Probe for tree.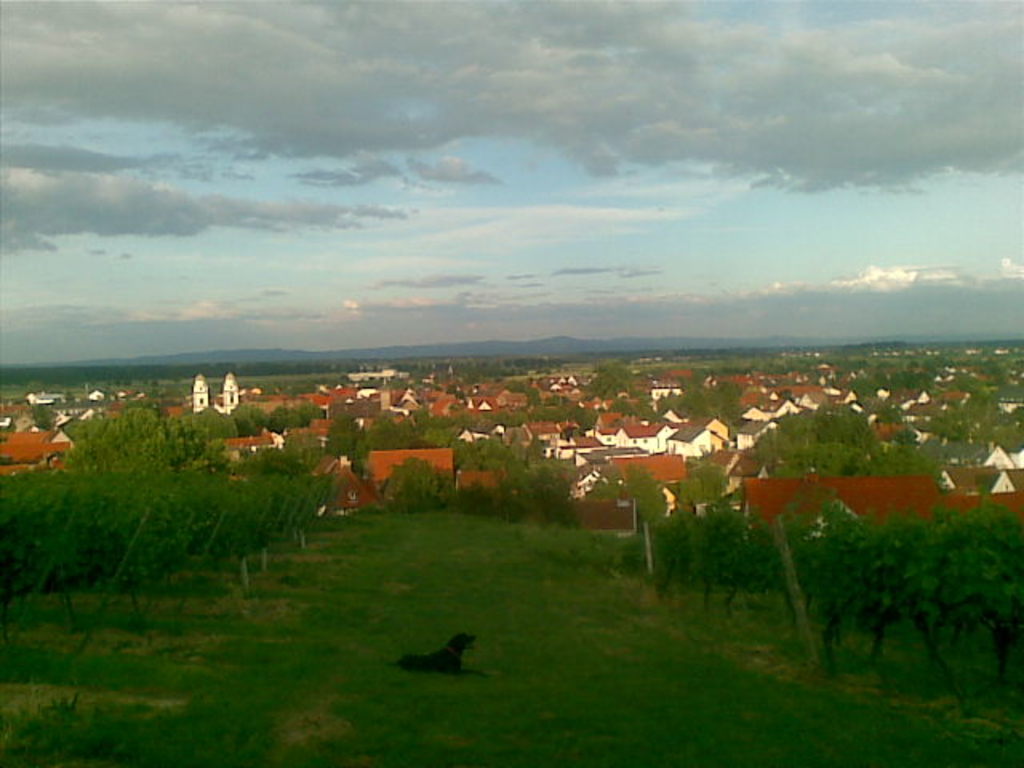
Probe result: bbox=[590, 466, 621, 504].
